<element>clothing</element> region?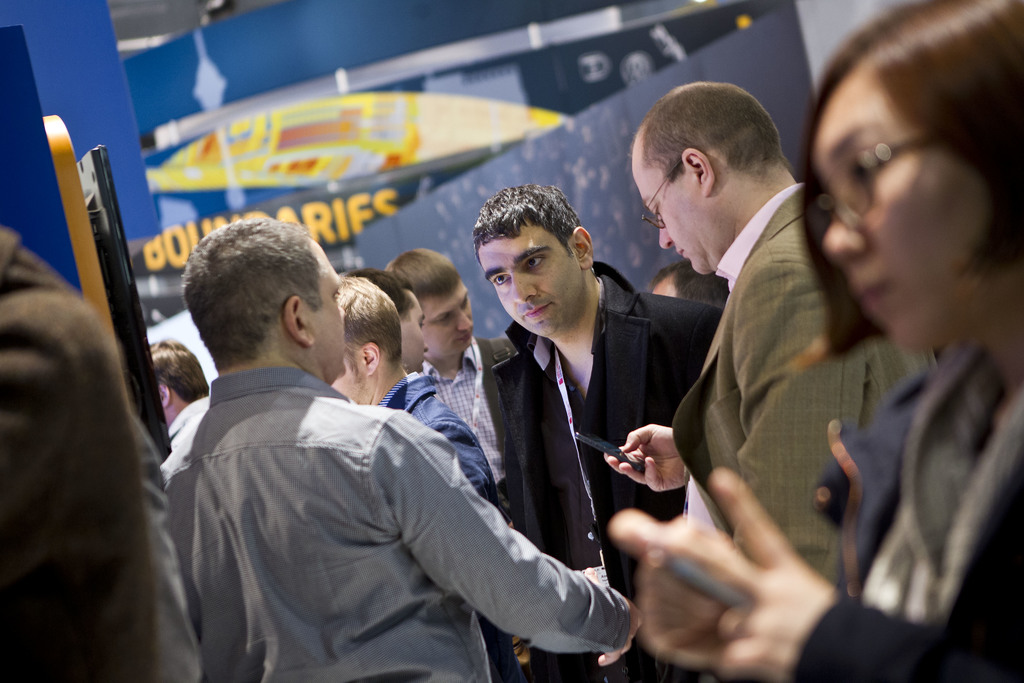
0:243:110:682
